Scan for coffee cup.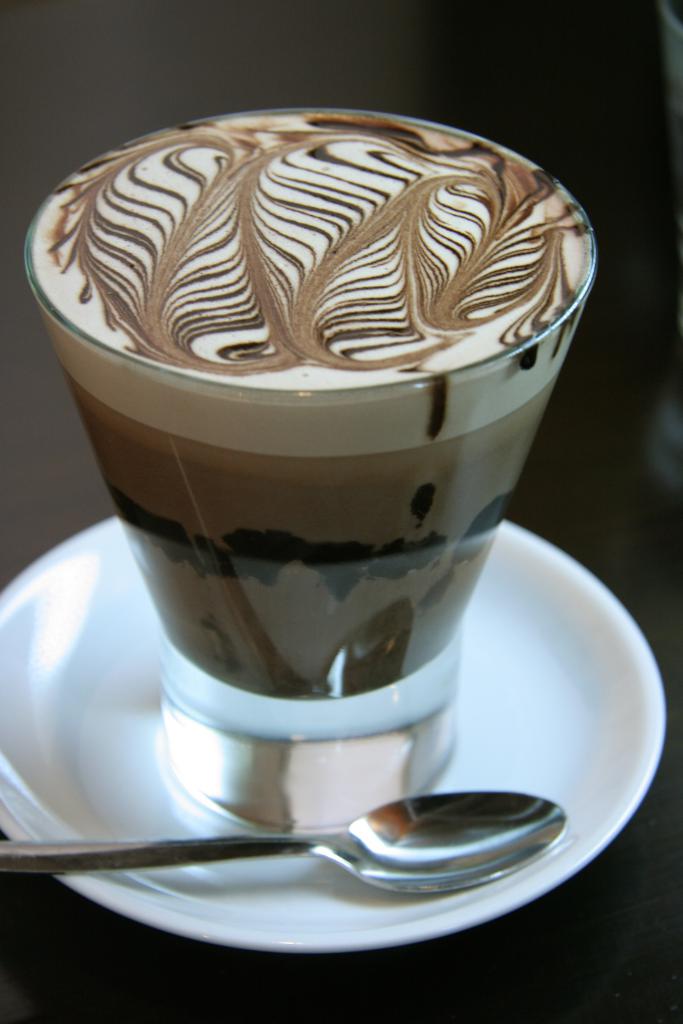
Scan result: bbox(24, 106, 597, 833).
